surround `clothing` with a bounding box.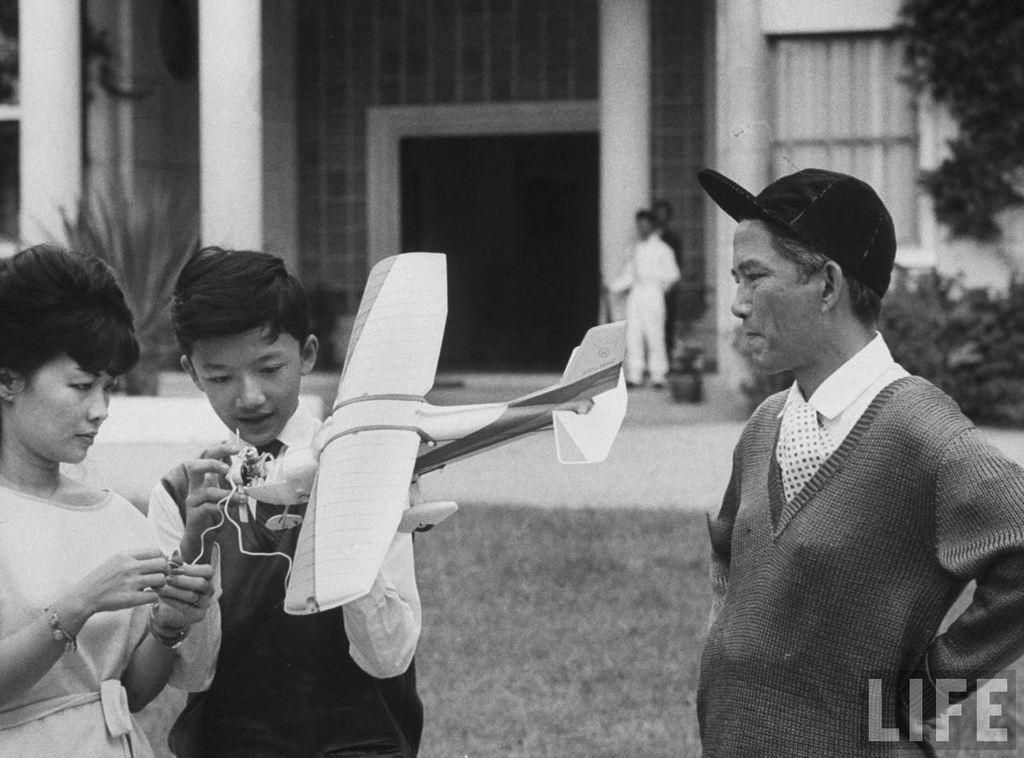
<region>153, 403, 423, 757</region>.
